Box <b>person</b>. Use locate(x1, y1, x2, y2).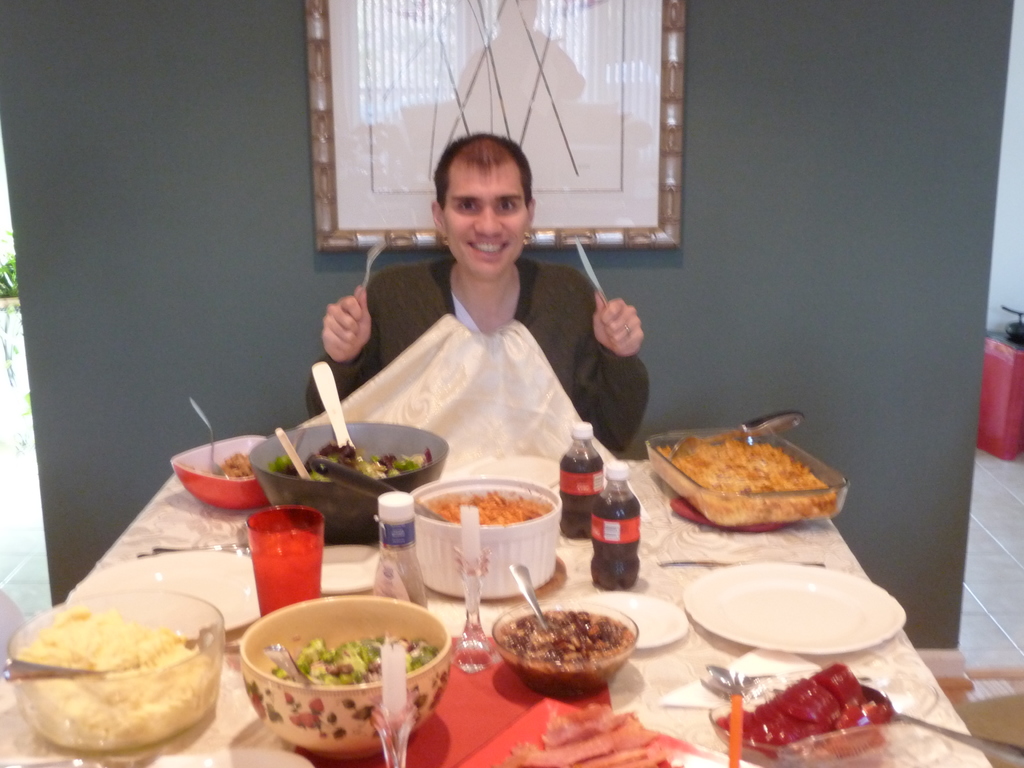
locate(305, 135, 657, 451).
